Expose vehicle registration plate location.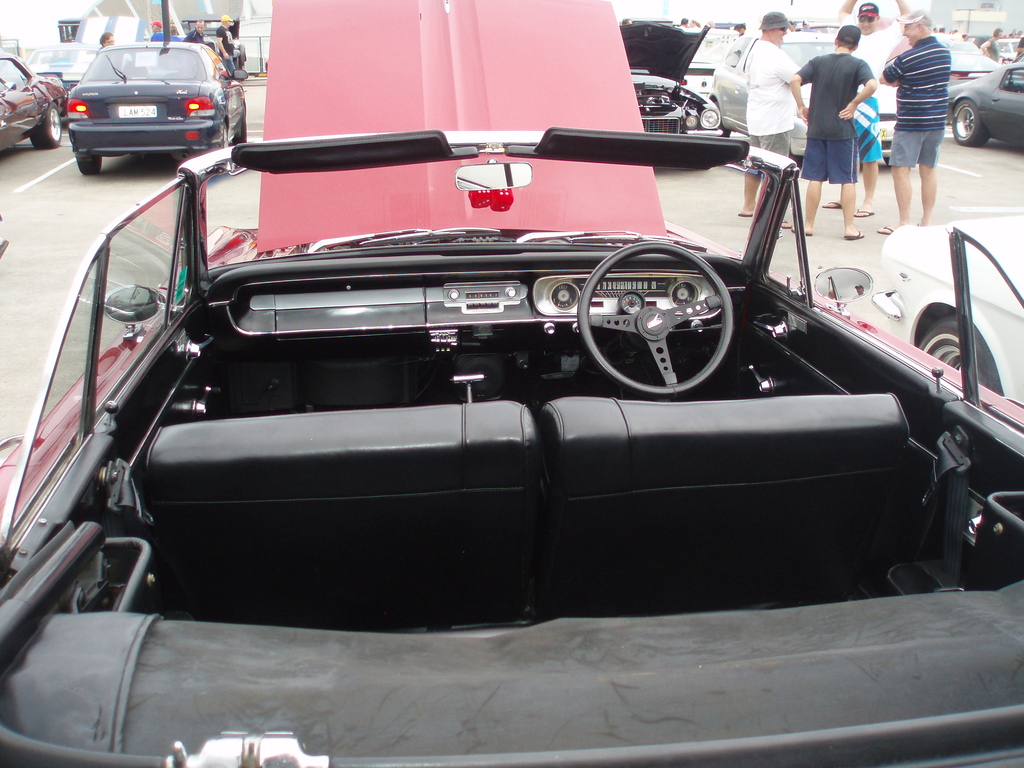
Exposed at [x1=118, y1=105, x2=156, y2=120].
